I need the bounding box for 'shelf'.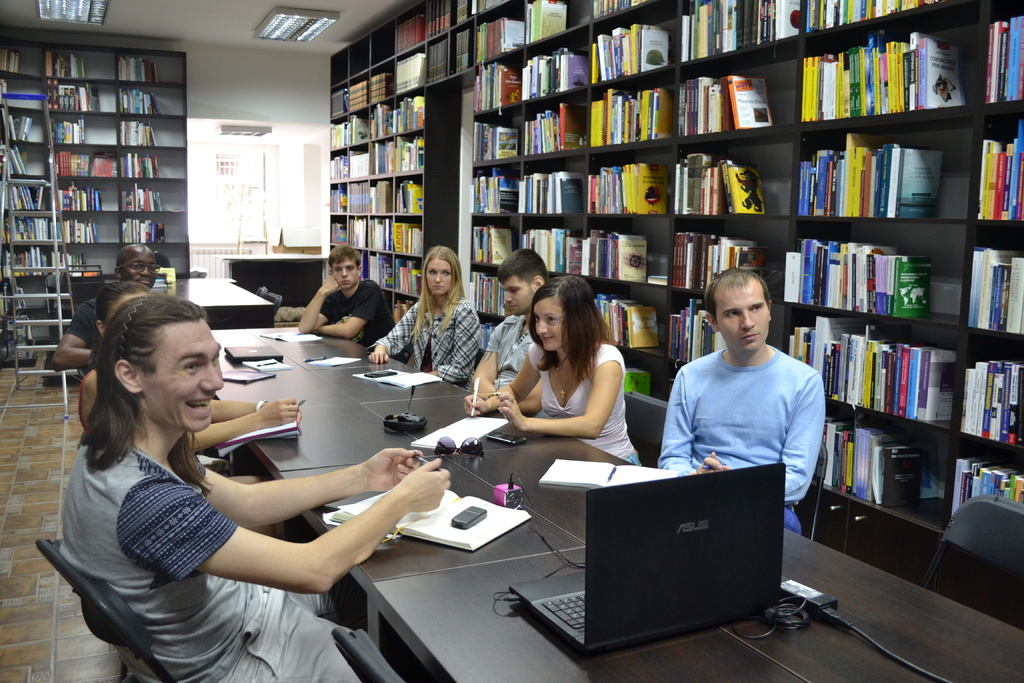
Here it is: (left=950, top=439, right=1023, bottom=520).
